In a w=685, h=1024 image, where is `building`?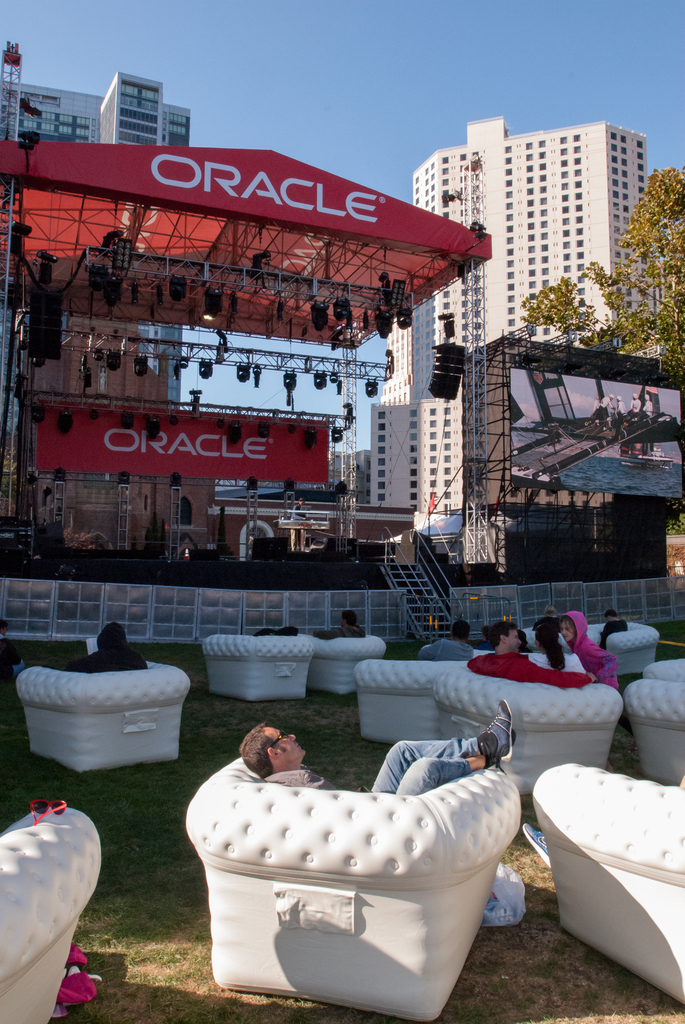
bbox=[0, 72, 190, 401].
